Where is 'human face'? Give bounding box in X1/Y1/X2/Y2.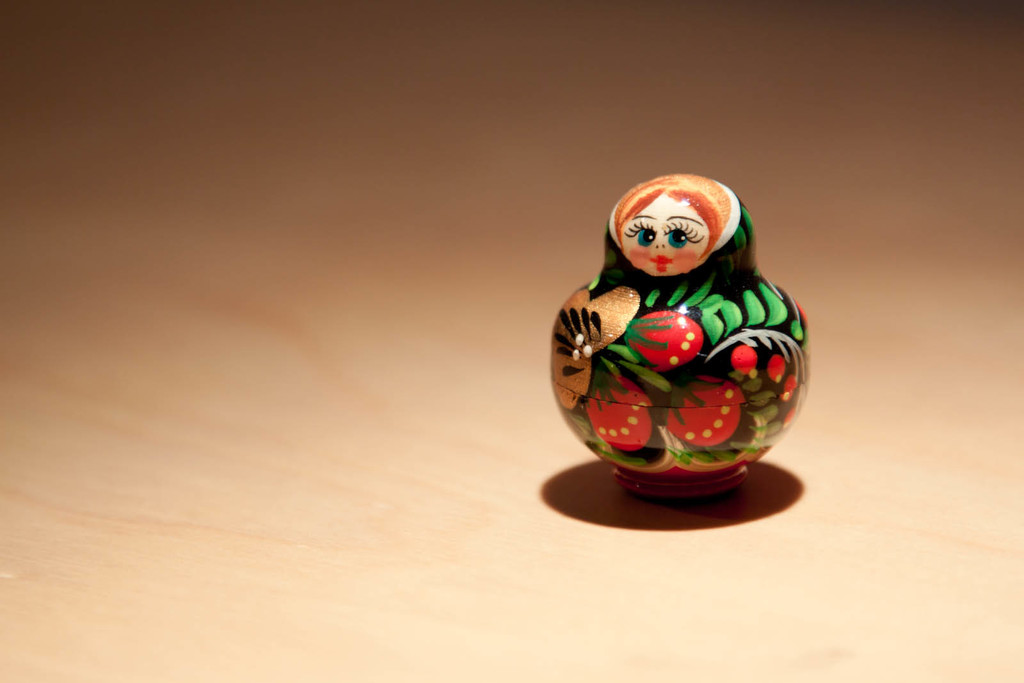
620/195/710/276.
